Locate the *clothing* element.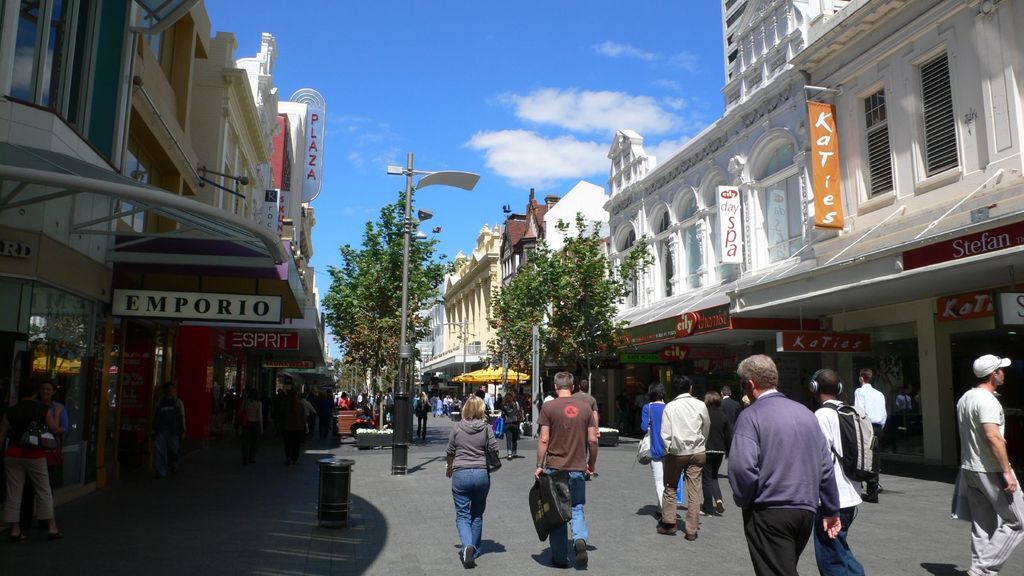
Element bbox: 705,402,729,512.
